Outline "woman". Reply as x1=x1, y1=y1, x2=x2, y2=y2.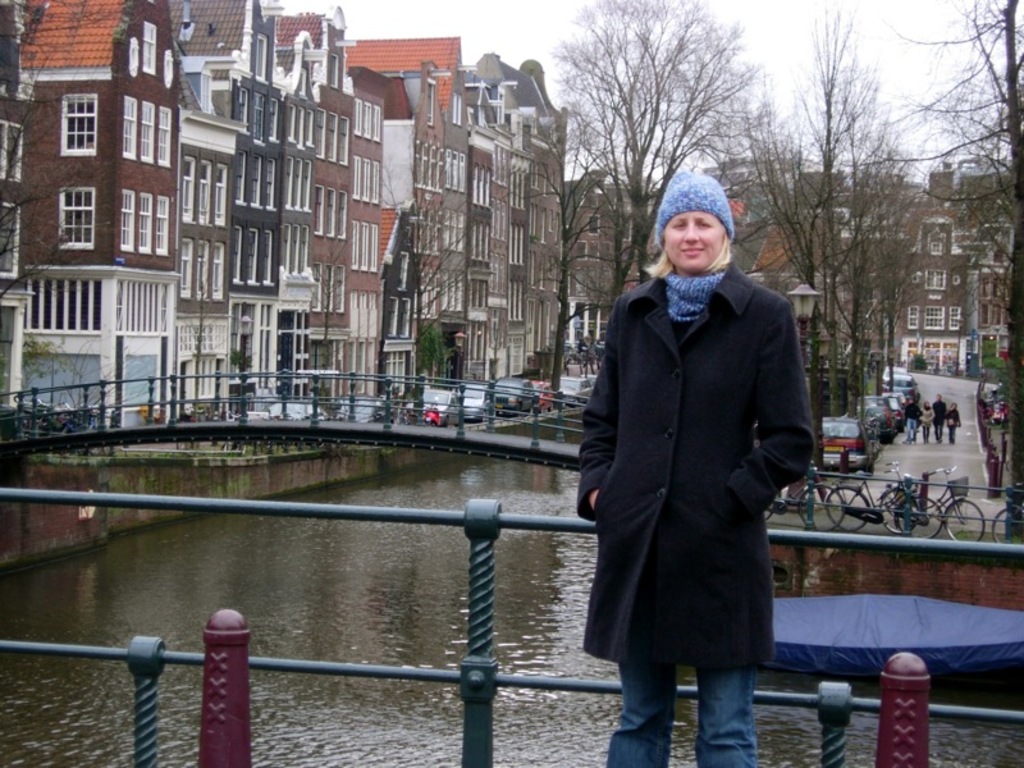
x1=947, y1=402, x2=959, y2=444.
